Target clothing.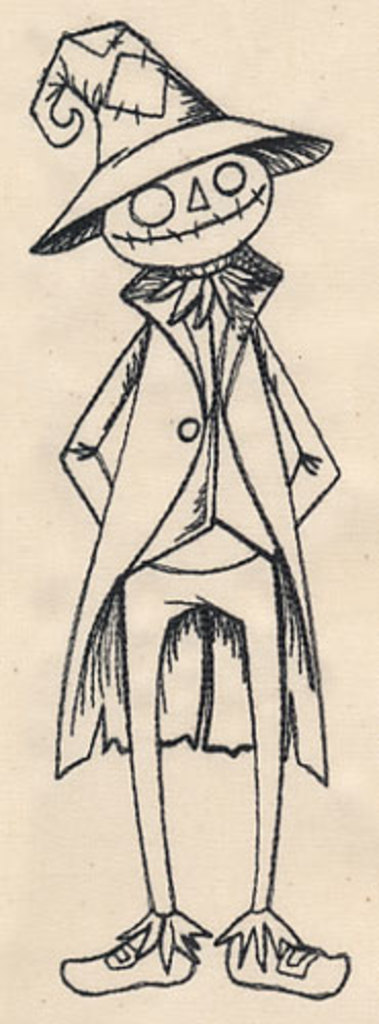
Target region: detection(29, 139, 350, 752).
